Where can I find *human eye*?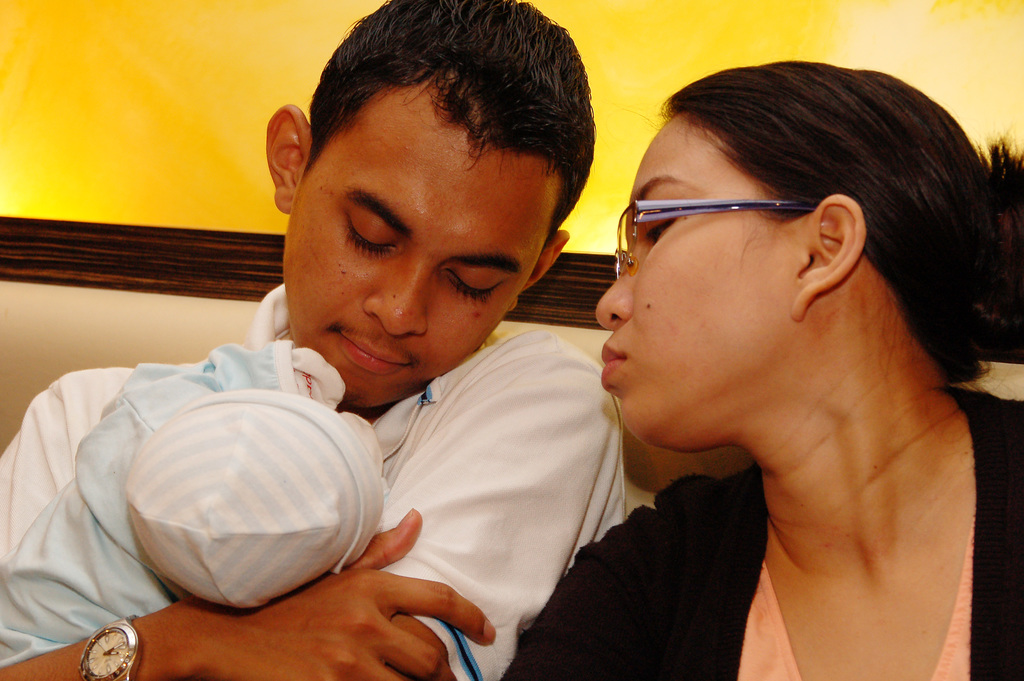
You can find it at 634:218:682:247.
